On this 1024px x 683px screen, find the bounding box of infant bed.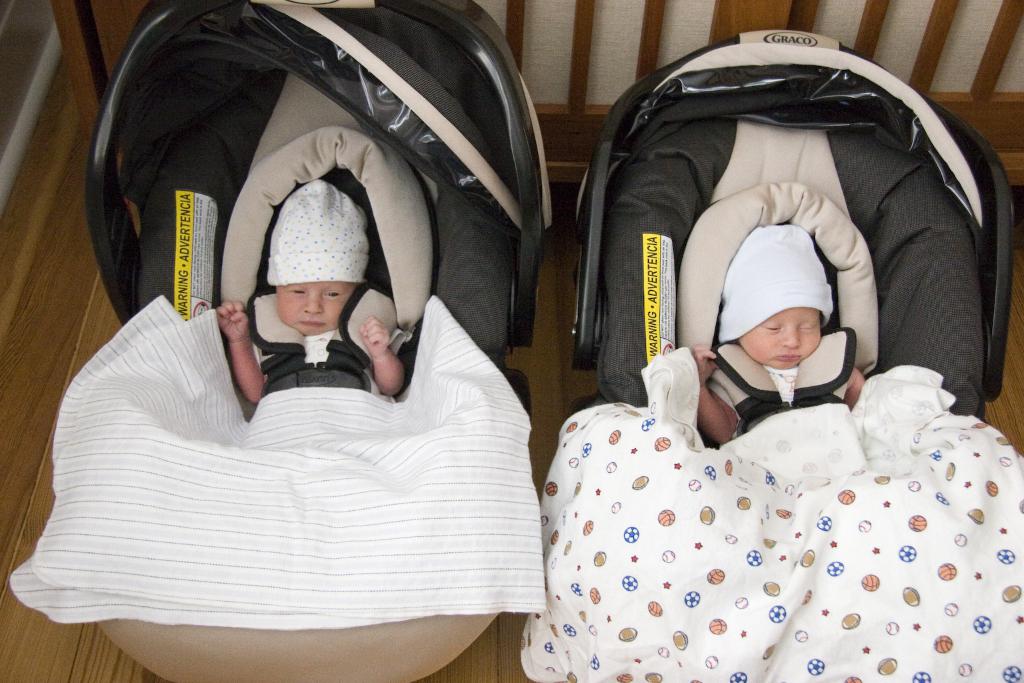
Bounding box: (7, 0, 547, 682).
